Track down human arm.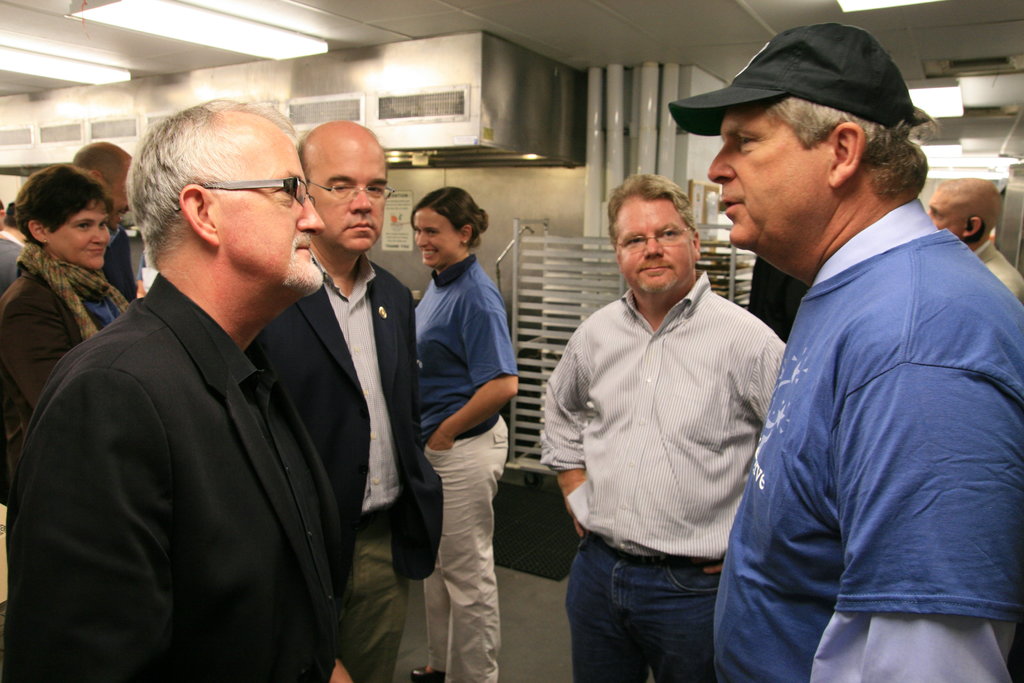
Tracked to select_region(426, 301, 515, 452).
